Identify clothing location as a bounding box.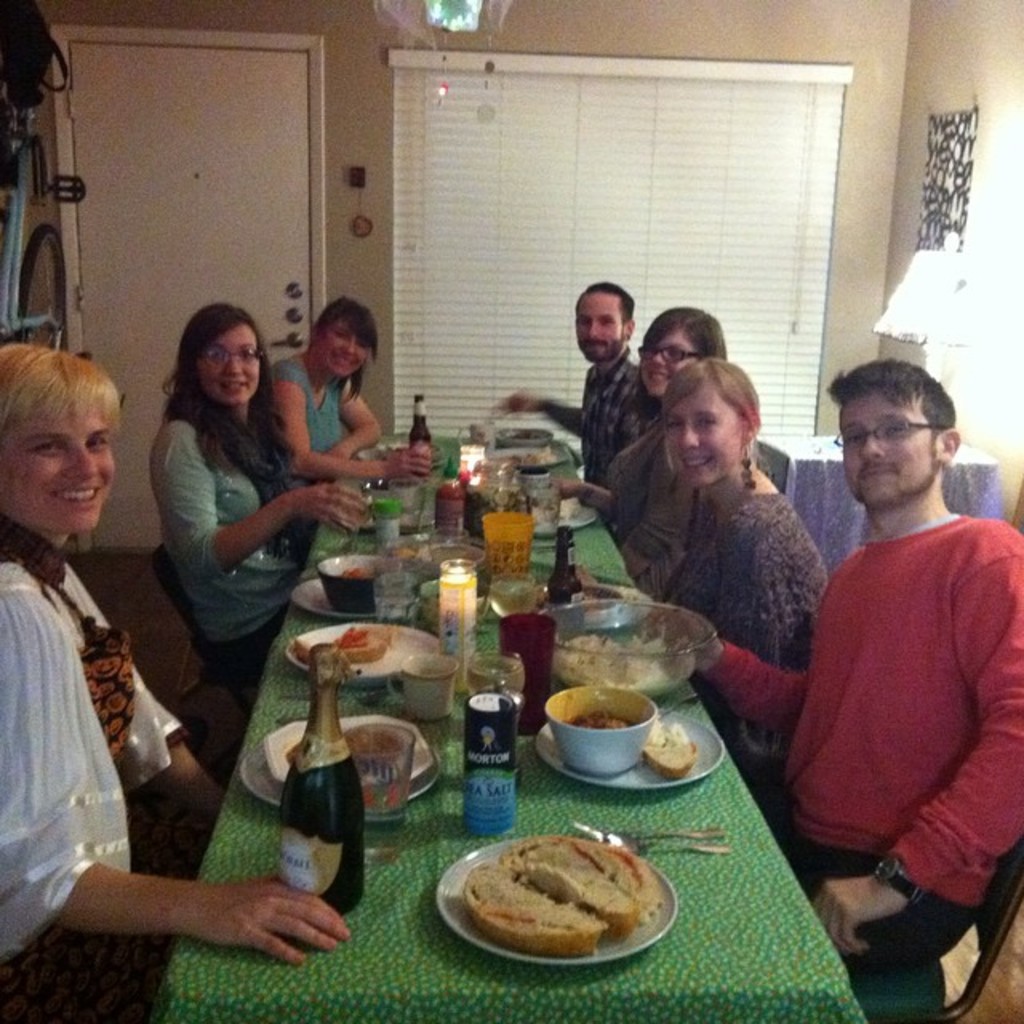
(149,398,306,661).
